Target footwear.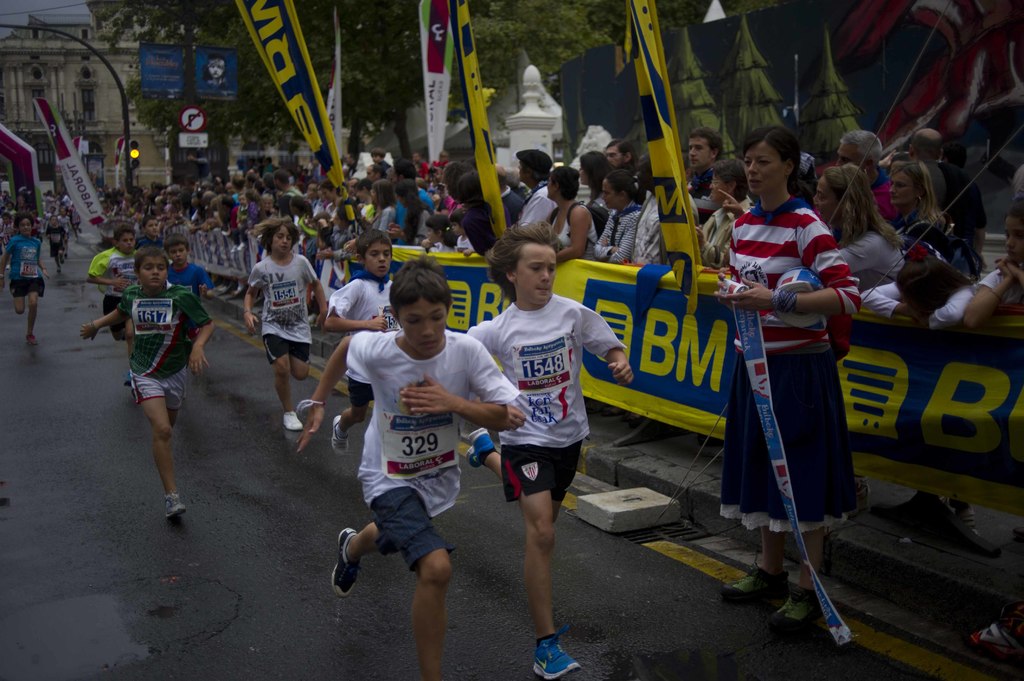
Target region: x1=957, y1=504, x2=977, y2=536.
